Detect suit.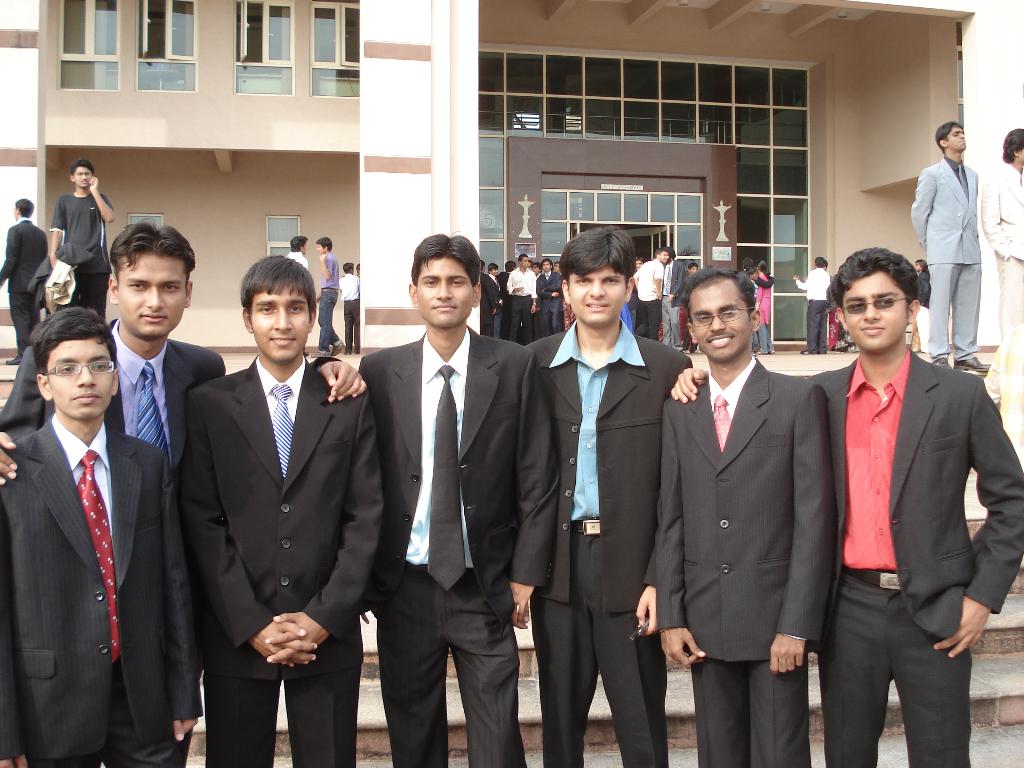
Detected at bbox(977, 159, 1023, 353).
